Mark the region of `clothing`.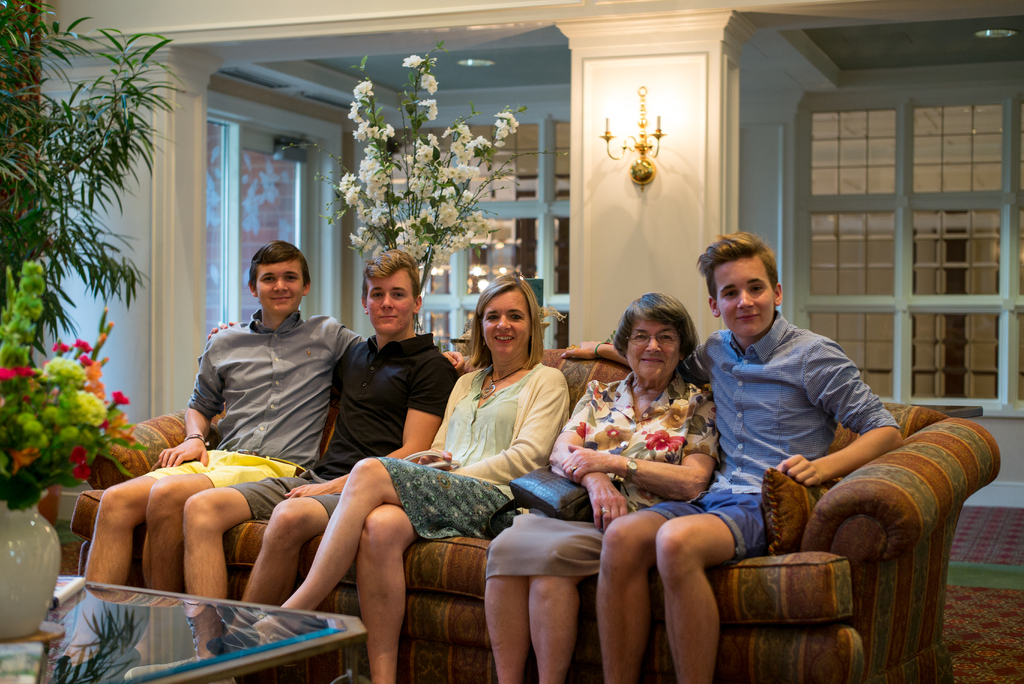
Region: (482,371,725,580).
